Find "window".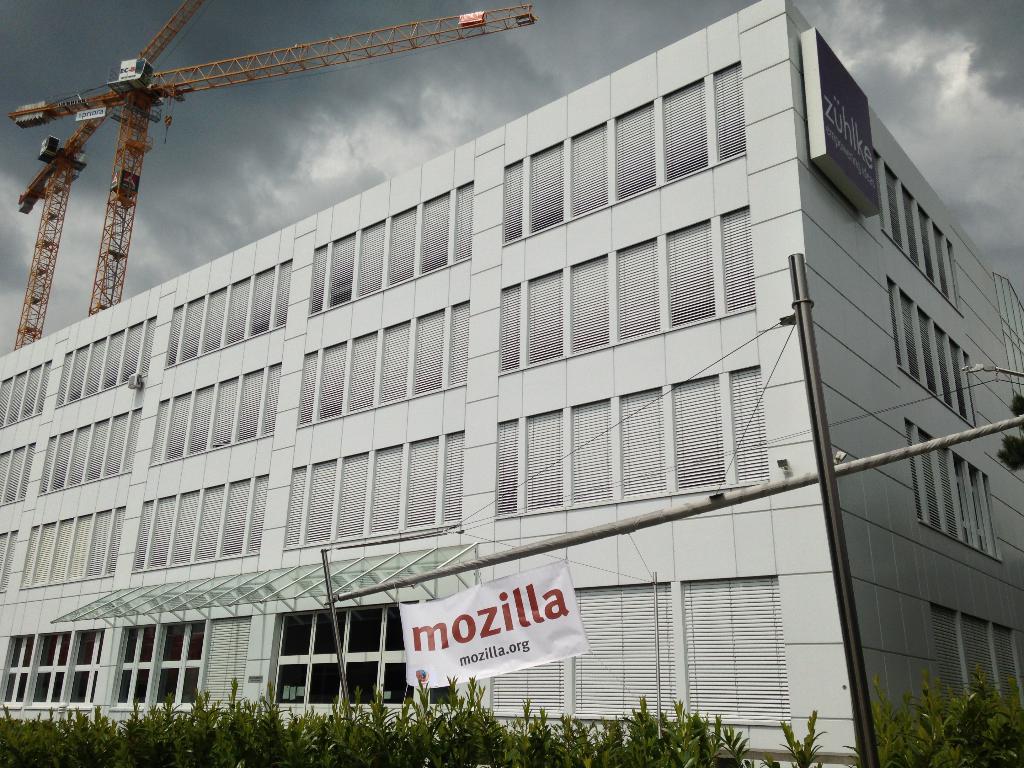
x1=666 y1=77 x2=700 y2=178.
